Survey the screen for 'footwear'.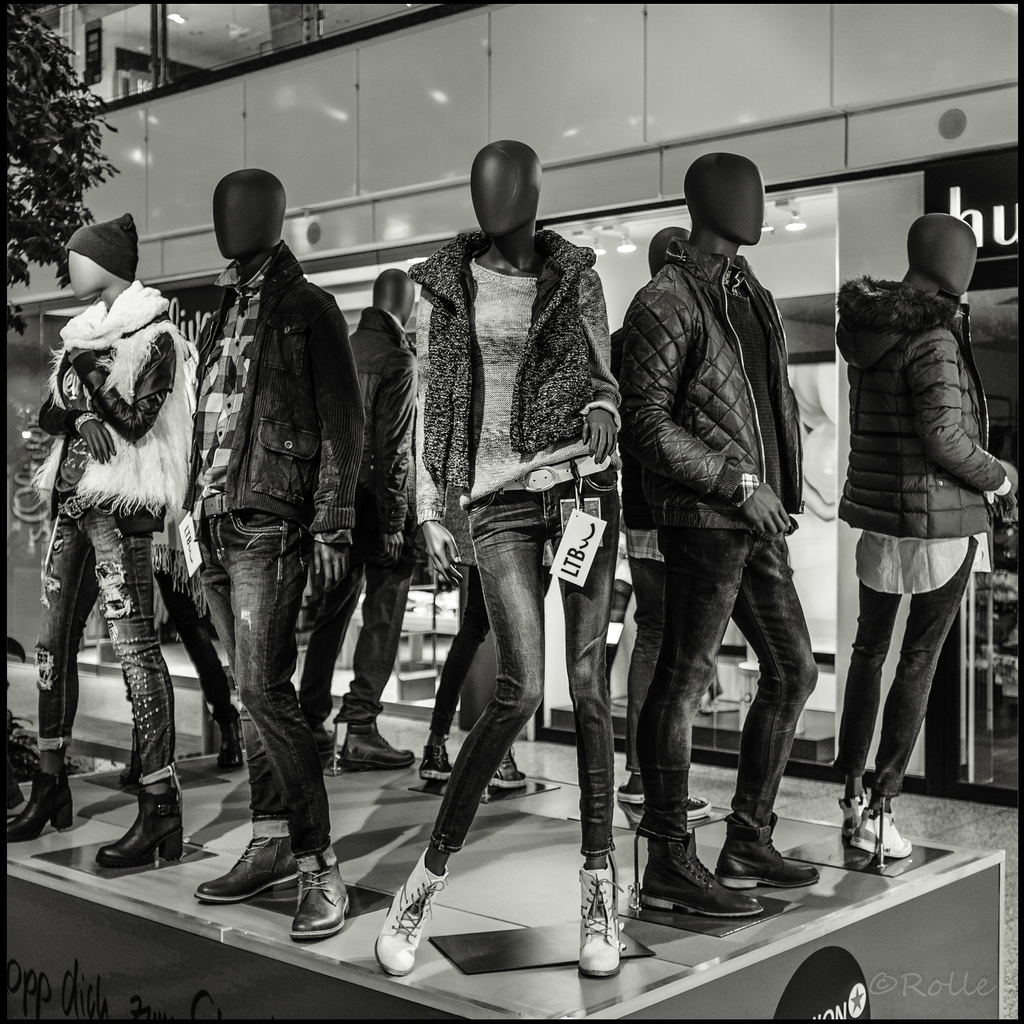
Survey found: {"left": 484, "top": 749, "right": 532, "bottom": 791}.
